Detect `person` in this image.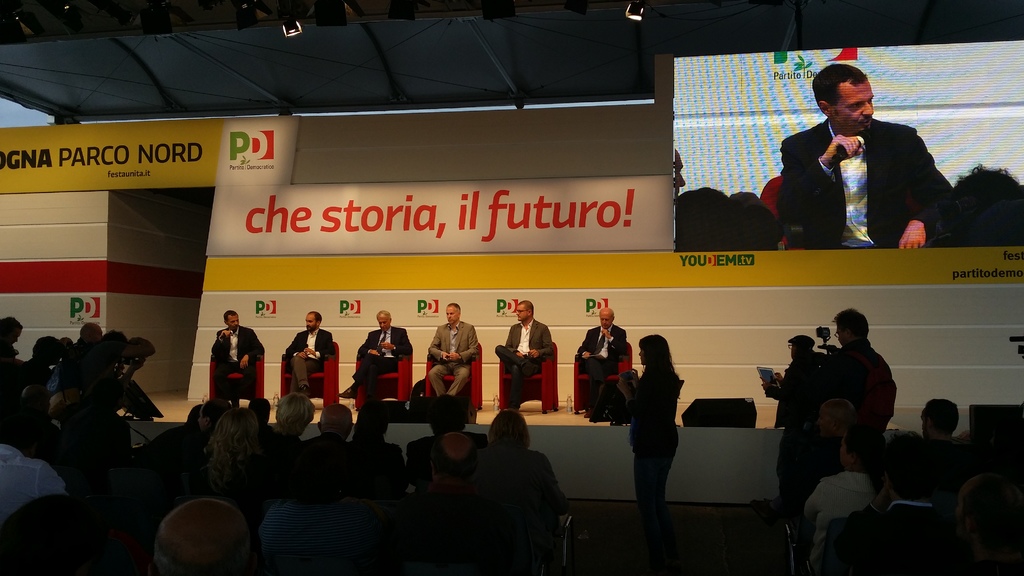
Detection: select_region(778, 61, 956, 250).
